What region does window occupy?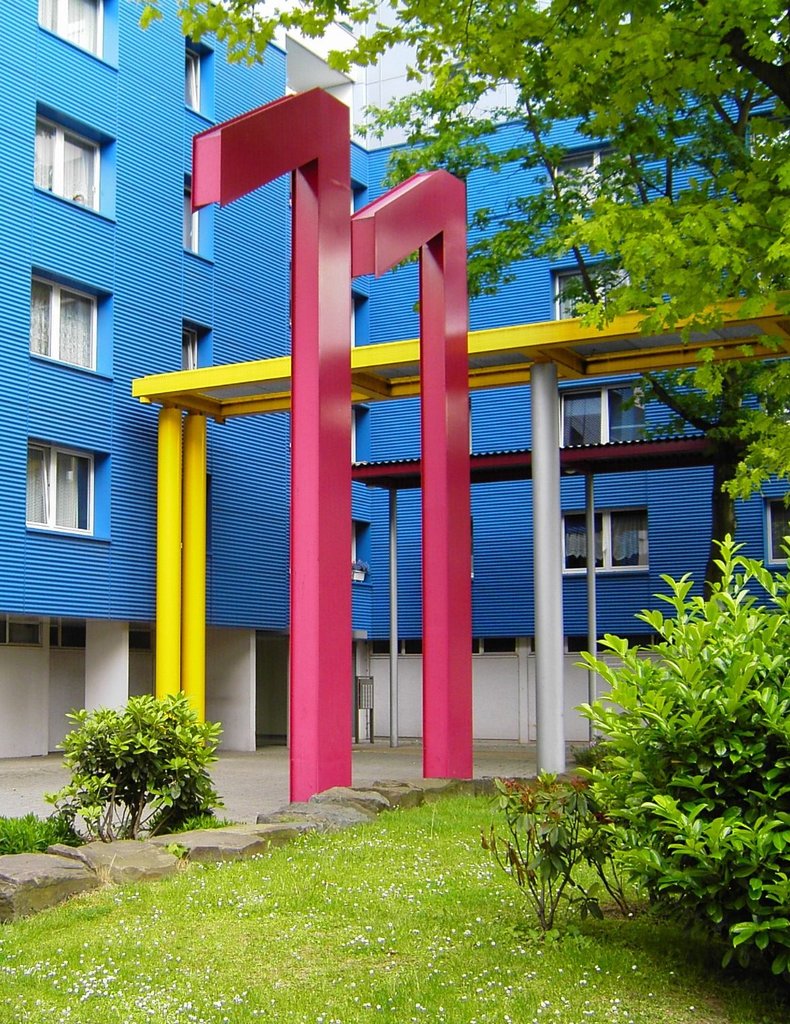
box=[745, 105, 789, 158].
